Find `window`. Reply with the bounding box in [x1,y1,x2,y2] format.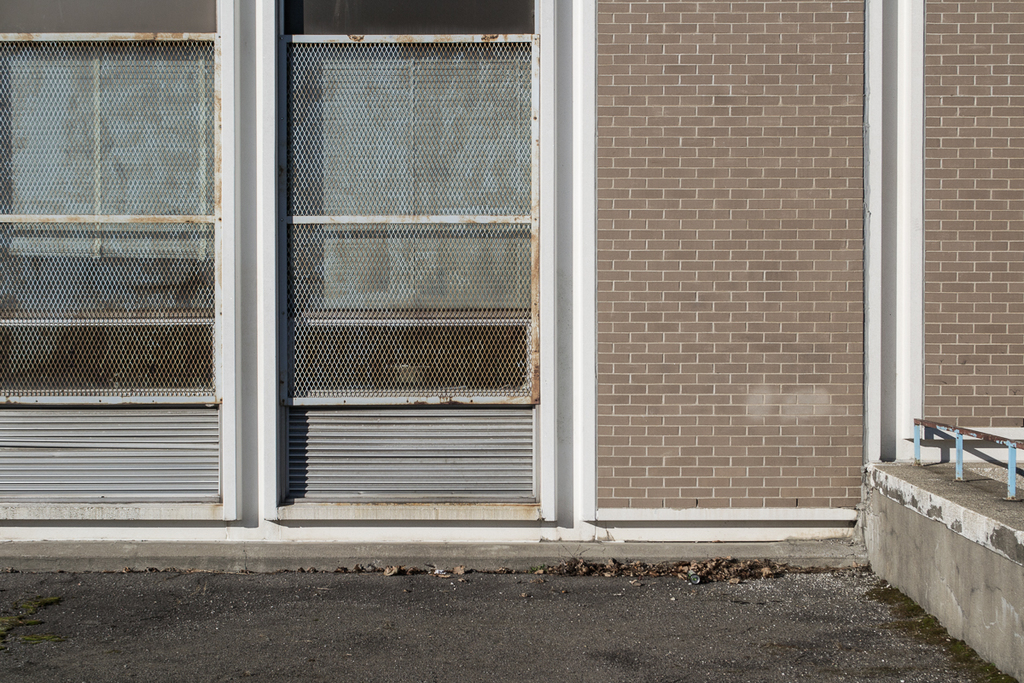
[282,0,533,397].
